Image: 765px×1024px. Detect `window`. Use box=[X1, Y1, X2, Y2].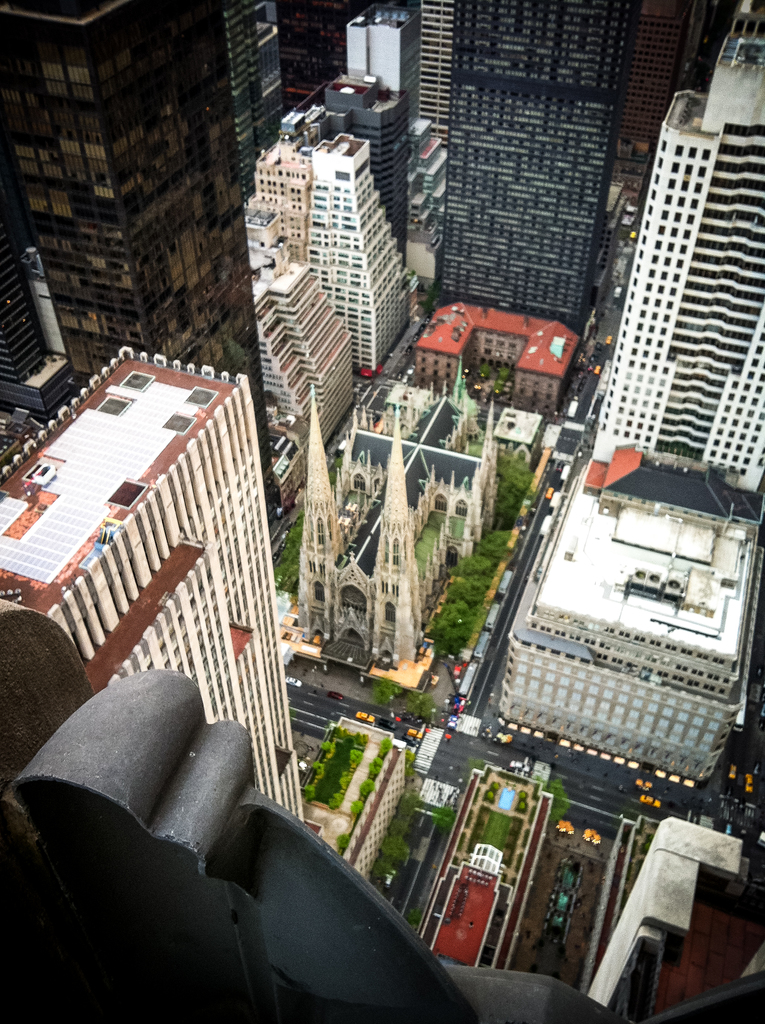
box=[314, 589, 319, 598].
